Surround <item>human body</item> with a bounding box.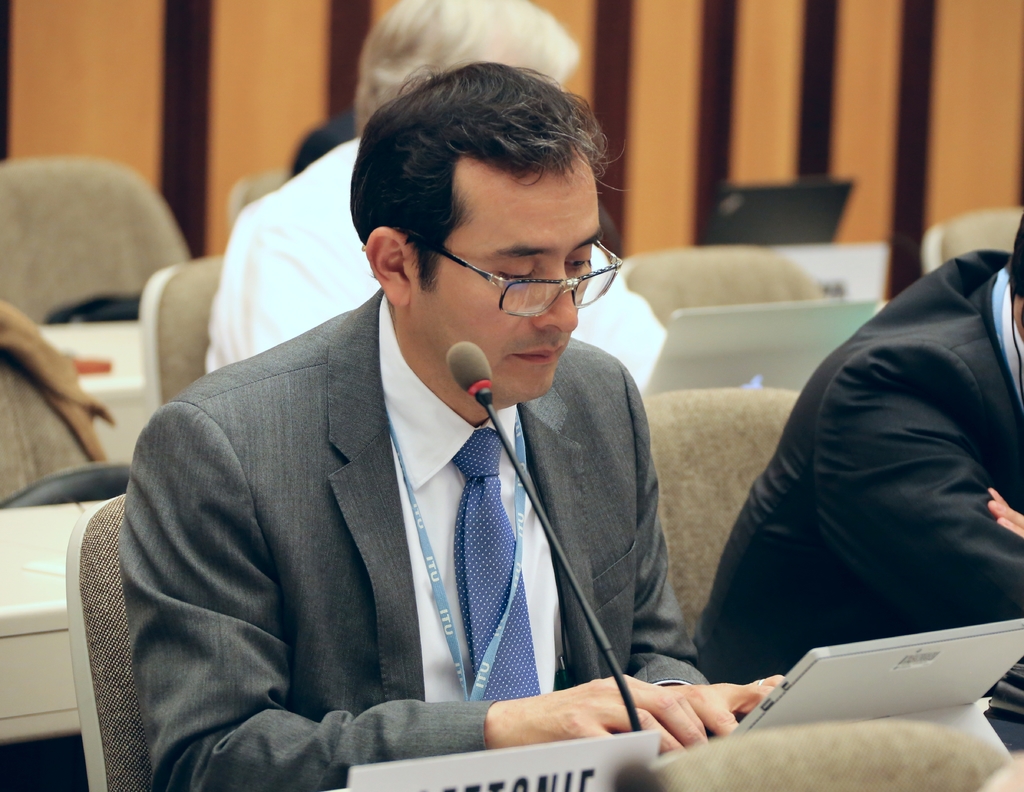
box=[698, 213, 1023, 684].
